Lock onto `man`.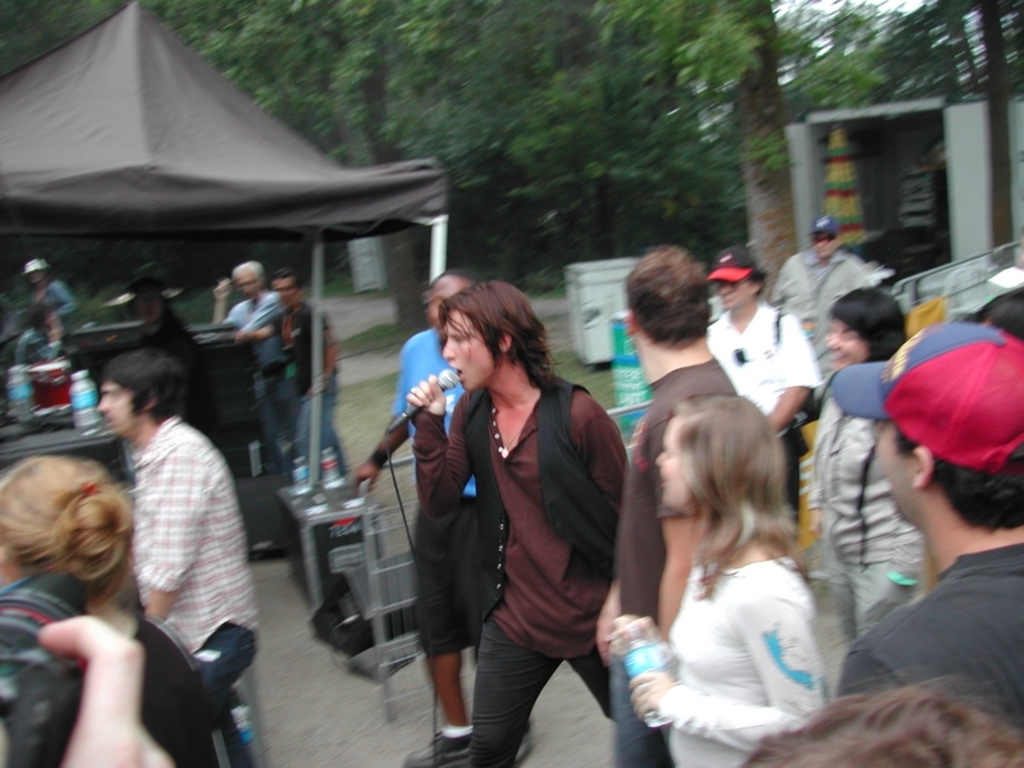
Locked: 236:262:352:481.
